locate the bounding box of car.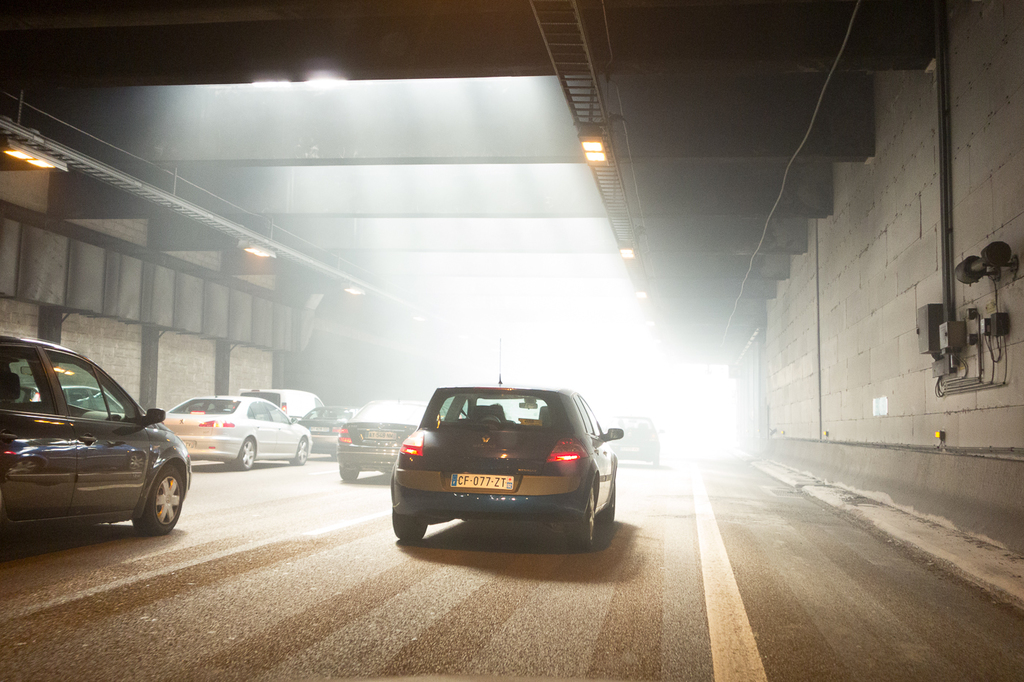
Bounding box: box(297, 404, 359, 452).
